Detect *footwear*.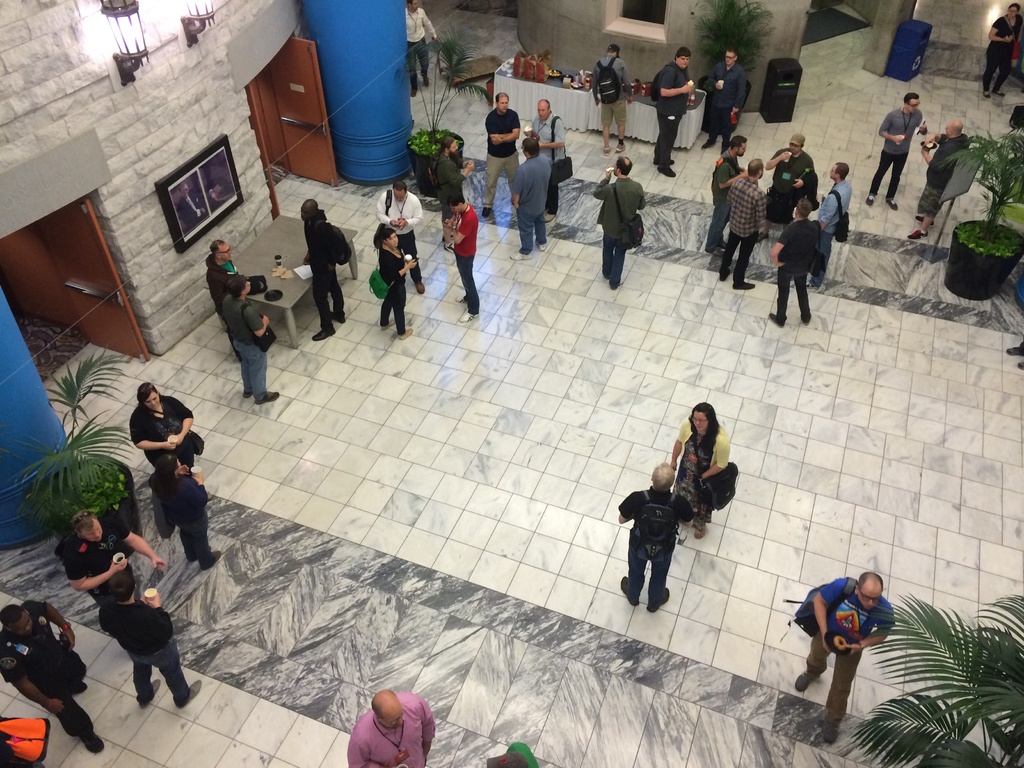
Detected at 330,308,348,321.
